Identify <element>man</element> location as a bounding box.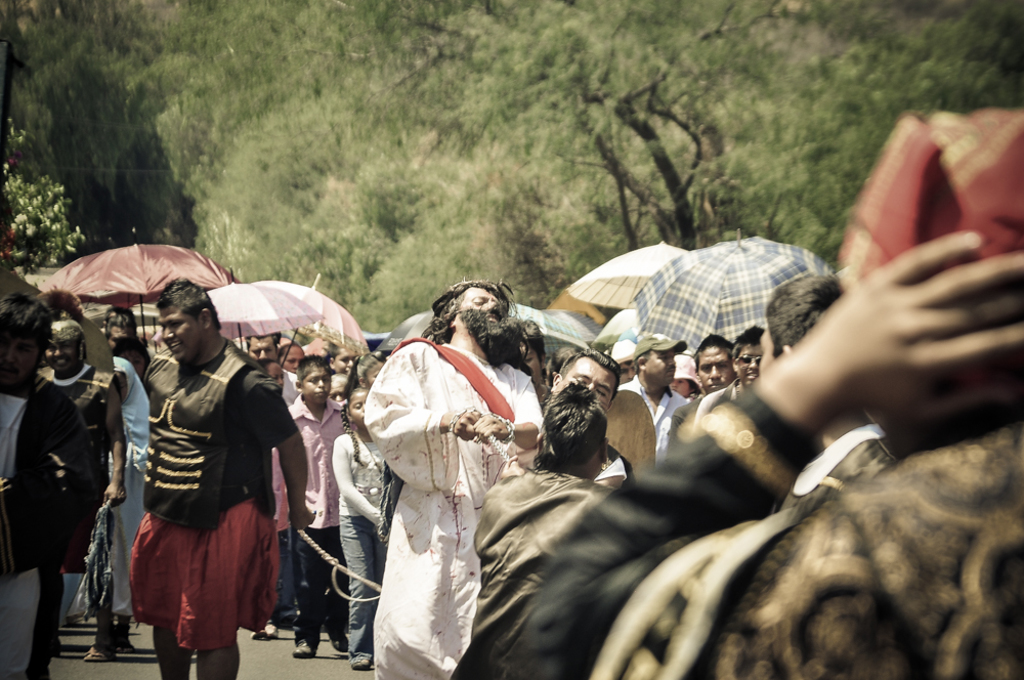
451, 111, 1023, 679.
